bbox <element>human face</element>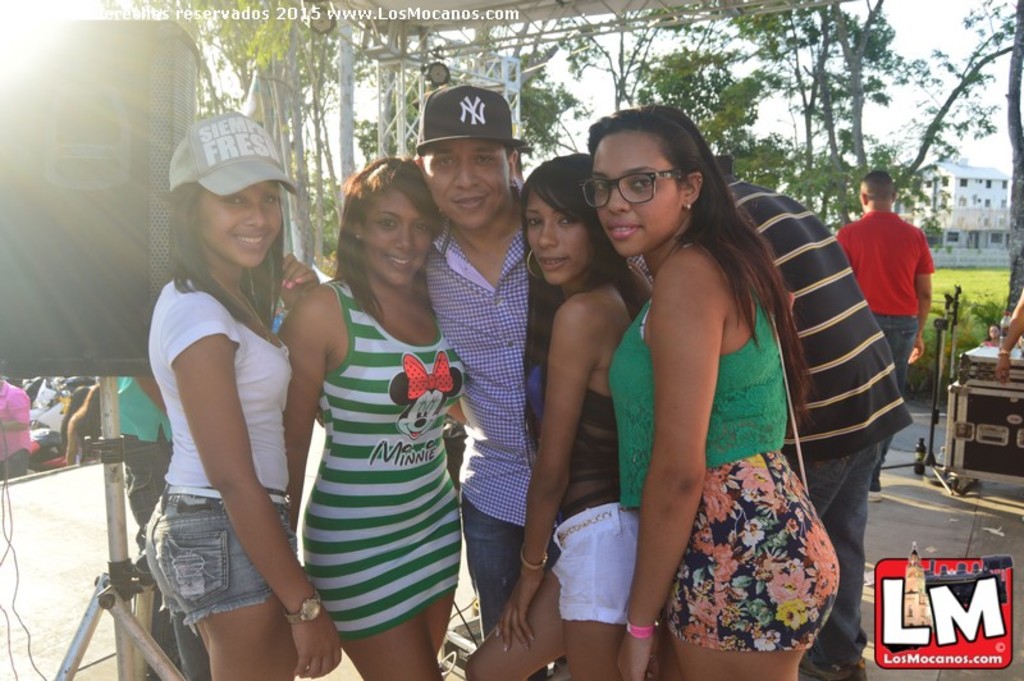
locate(594, 140, 682, 255)
